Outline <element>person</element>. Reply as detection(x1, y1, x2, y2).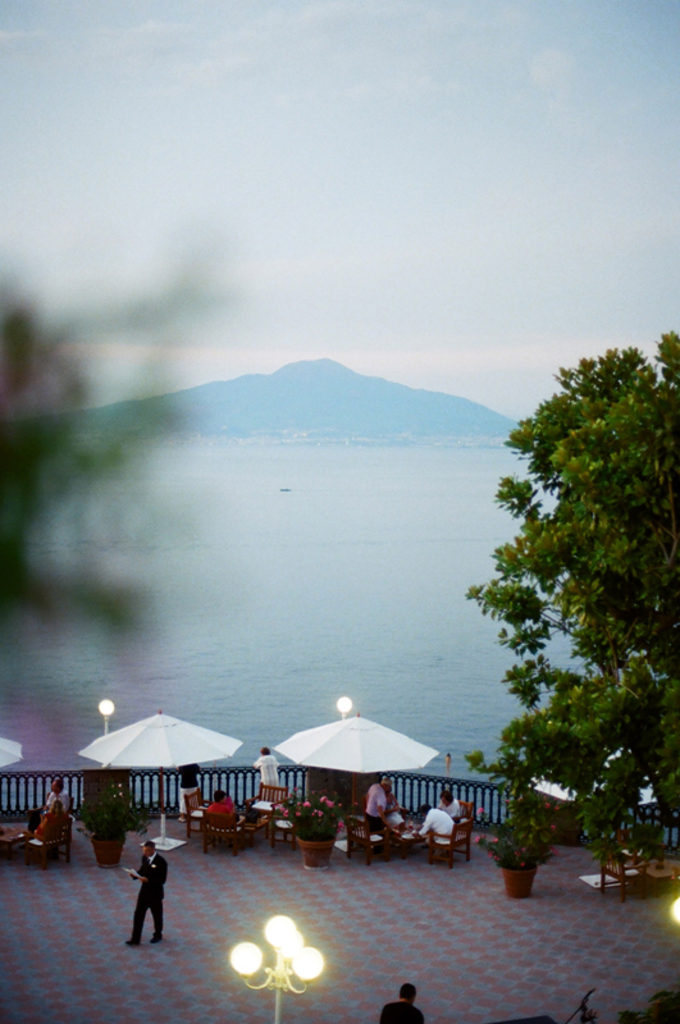
detection(122, 847, 169, 950).
